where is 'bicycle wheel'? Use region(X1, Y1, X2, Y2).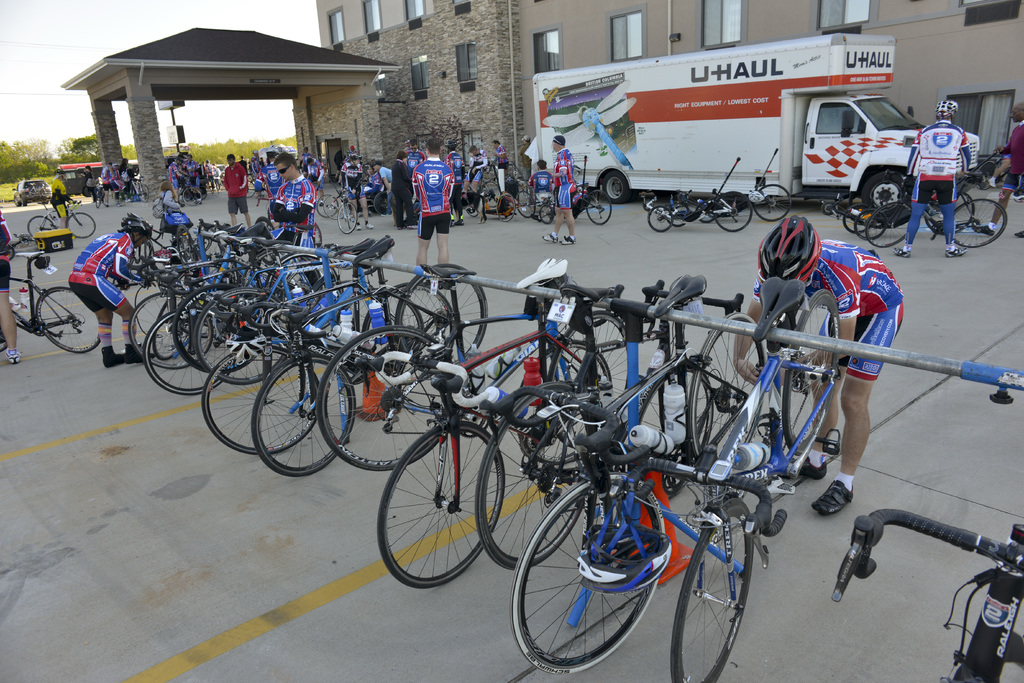
region(192, 284, 286, 385).
